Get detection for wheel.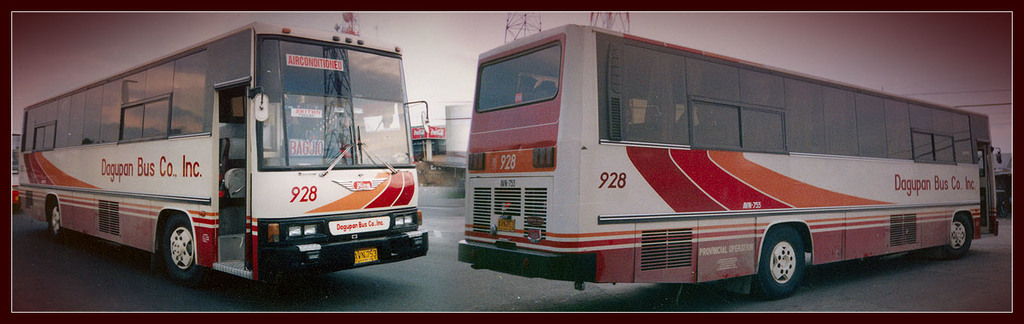
Detection: (946,212,973,255).
